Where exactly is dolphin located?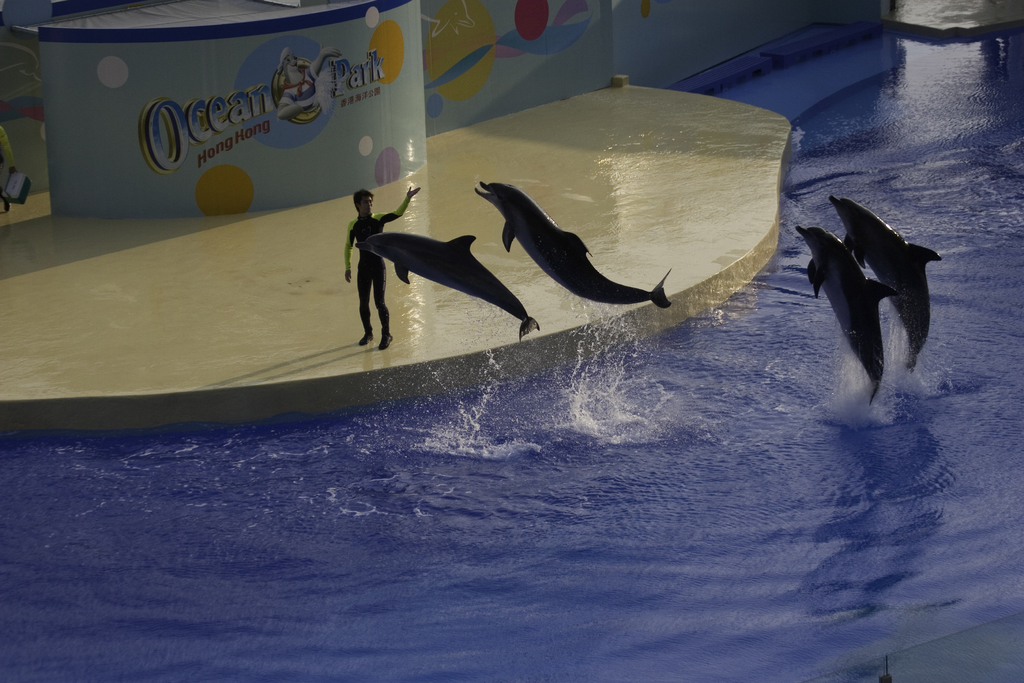
Its bounding box is (471, 177, 669, 310).
